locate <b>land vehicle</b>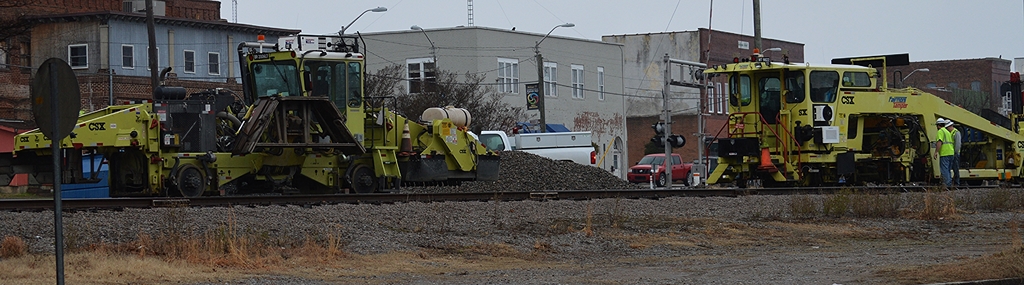
left=659, top=38, right=1020, bottom=179
